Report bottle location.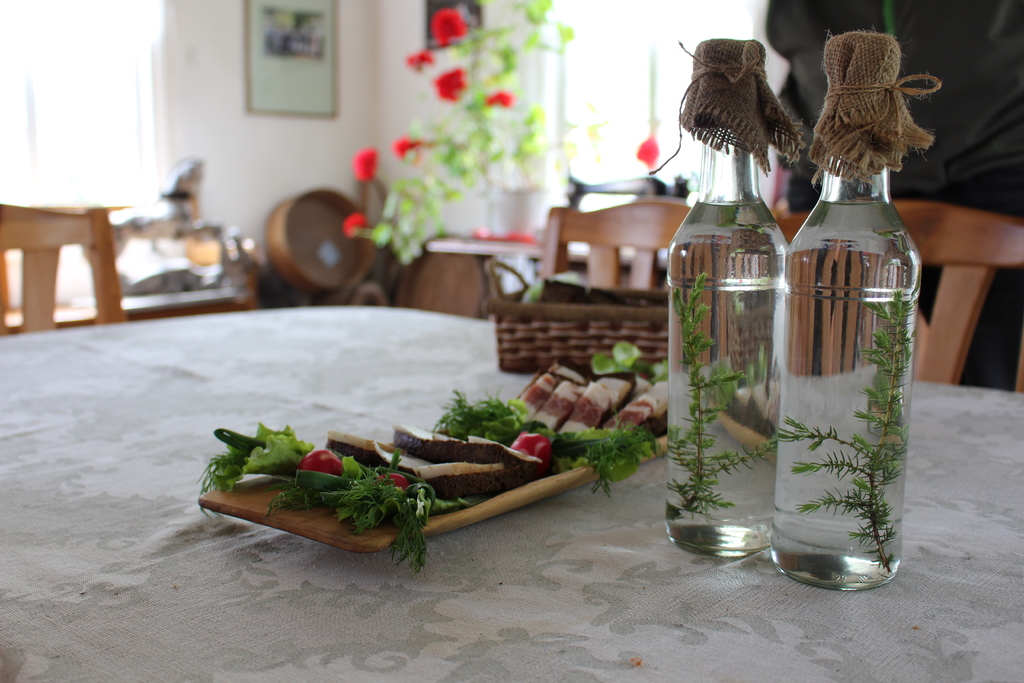
Report: BBox(768, 26, 944, 591).
